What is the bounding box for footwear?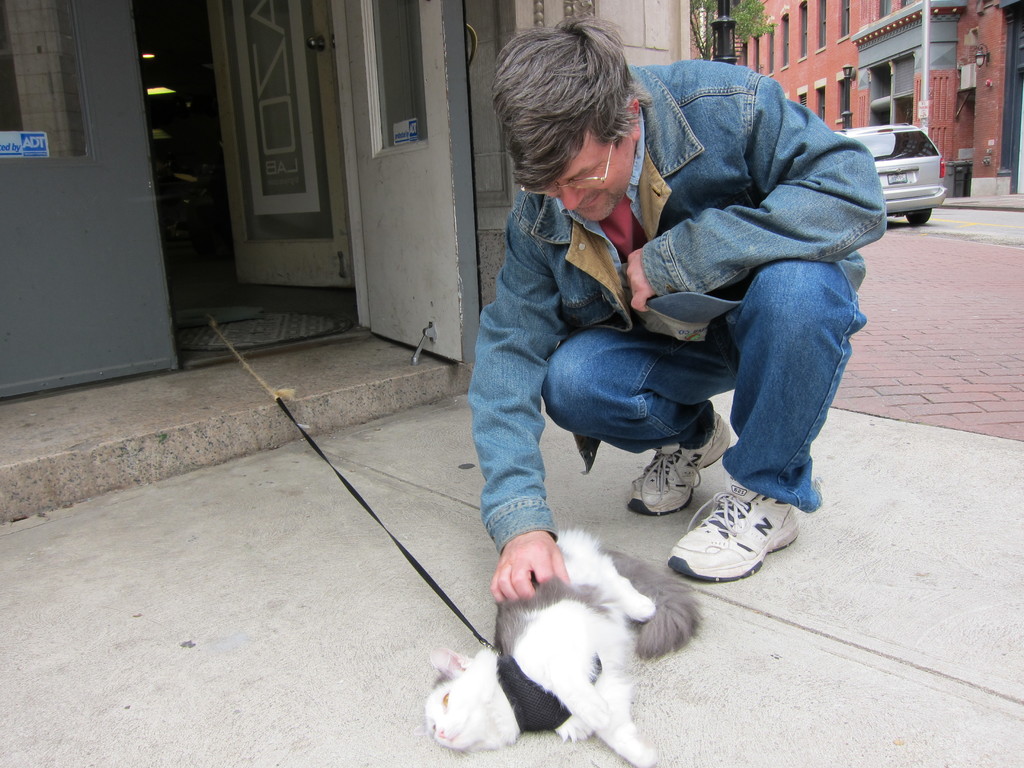
box(684, 488, 790, 591).
